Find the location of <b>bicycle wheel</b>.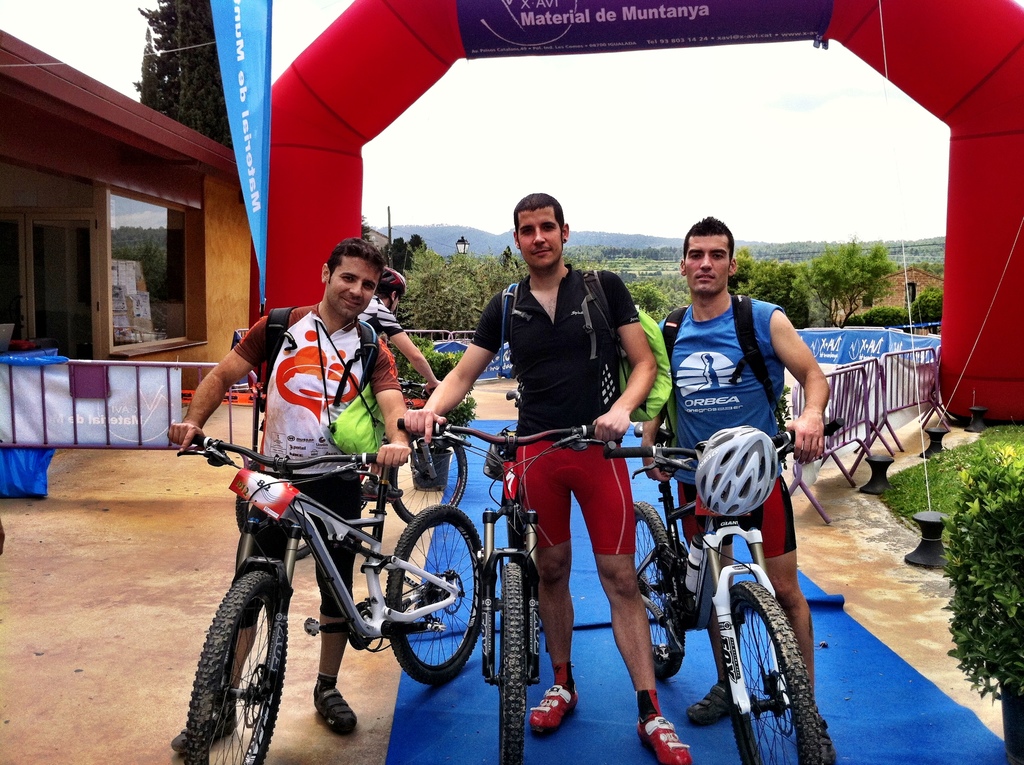
Location: crop(182, 563, 289, 764).
